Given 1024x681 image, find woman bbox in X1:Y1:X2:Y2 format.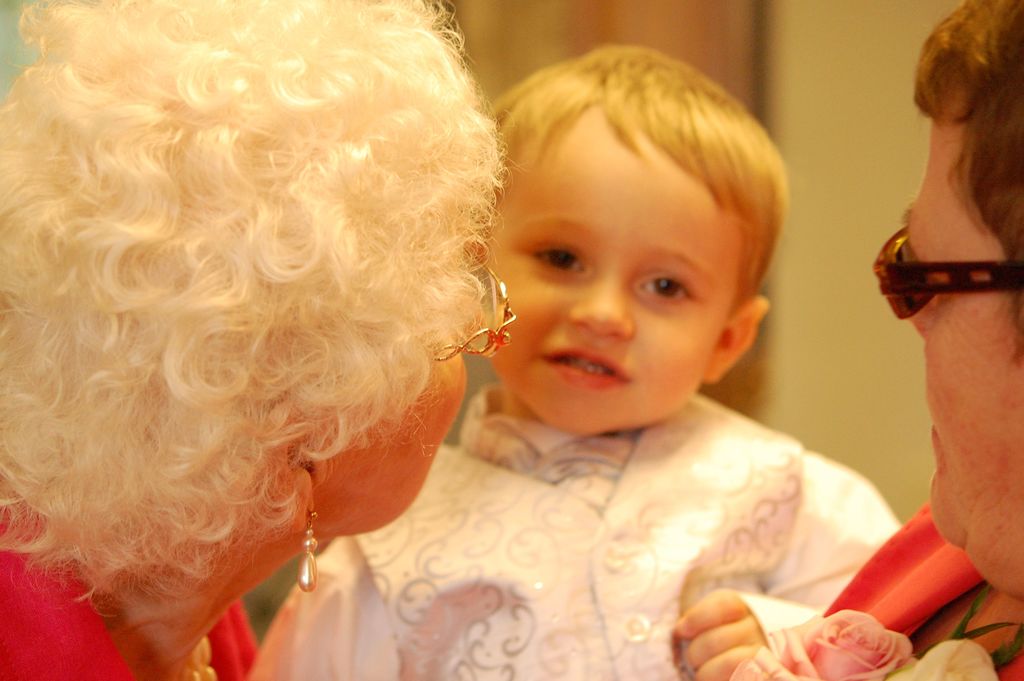
0:0:485:680.
